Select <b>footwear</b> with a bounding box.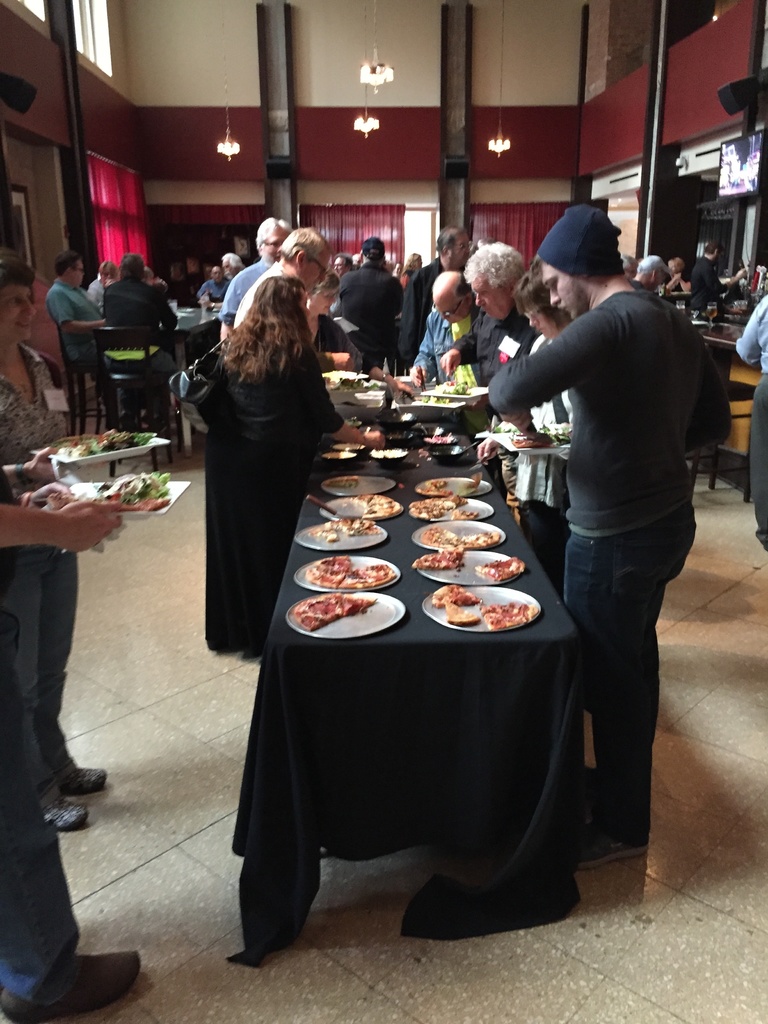
detection(572, 817, 649, 868).
